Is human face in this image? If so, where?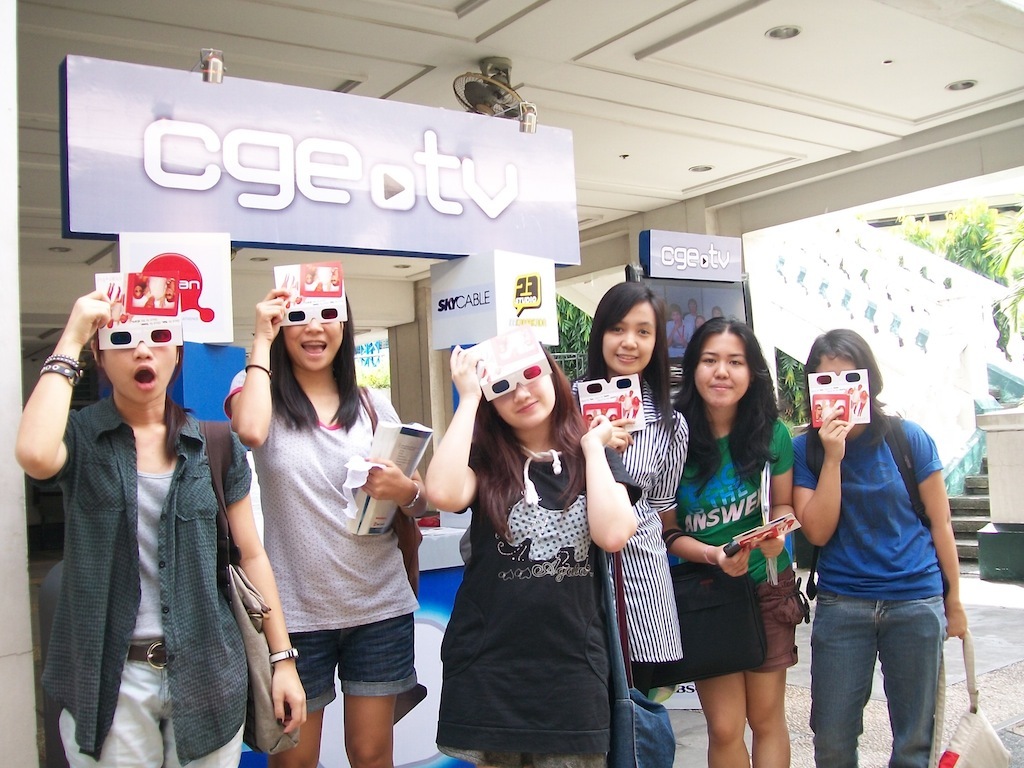
Yes, at {"left": 686, "top": 300, "right": 695, "bottom": 308}.
